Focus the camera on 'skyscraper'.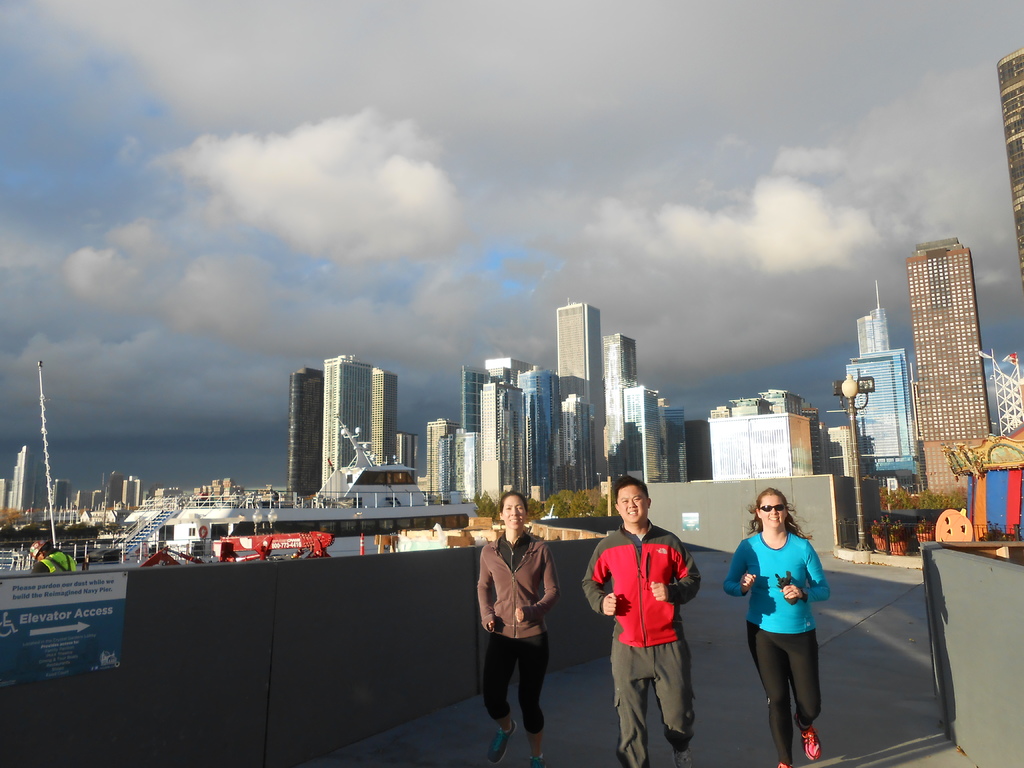
Focus region: region(893, 223, 1012, 536).
